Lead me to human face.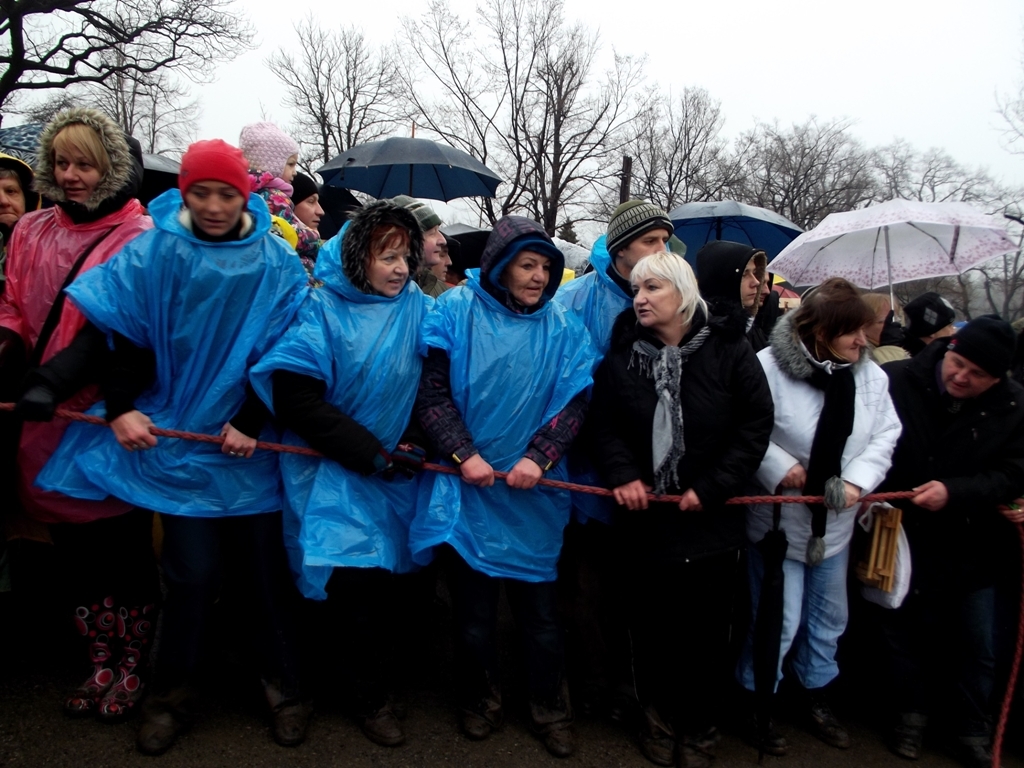
Lead to {"x1": 740, "y1": 262, "x2": 769, "y2": 303}.
